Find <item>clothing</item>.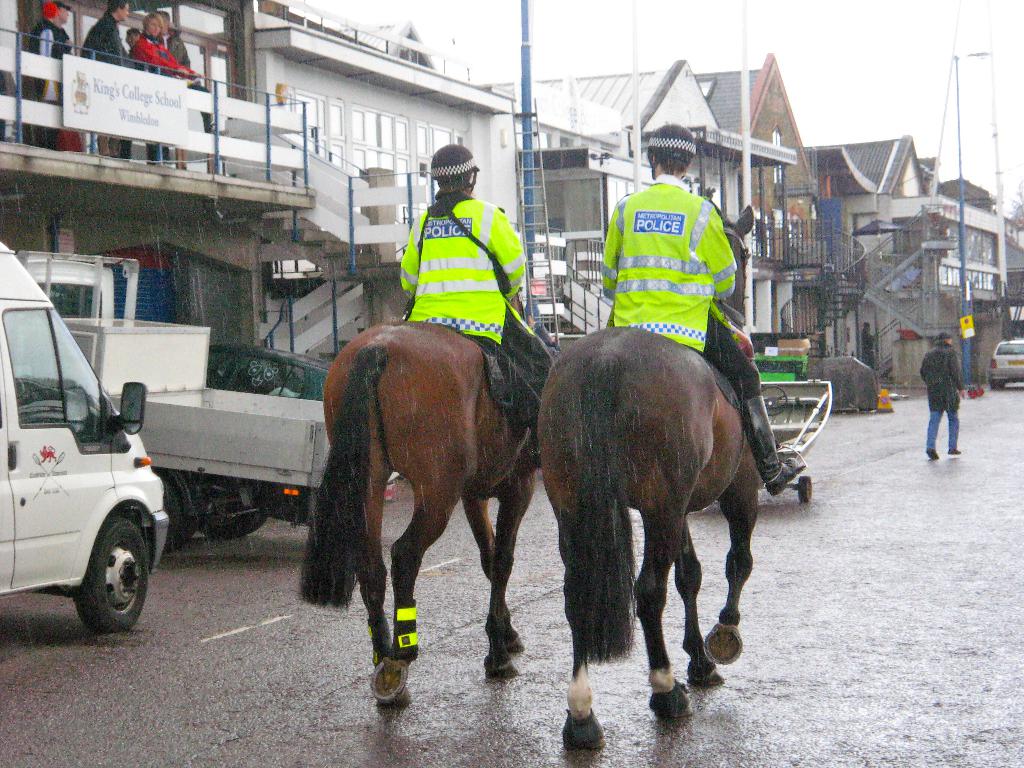
box=[120, 34, 196, 159].
